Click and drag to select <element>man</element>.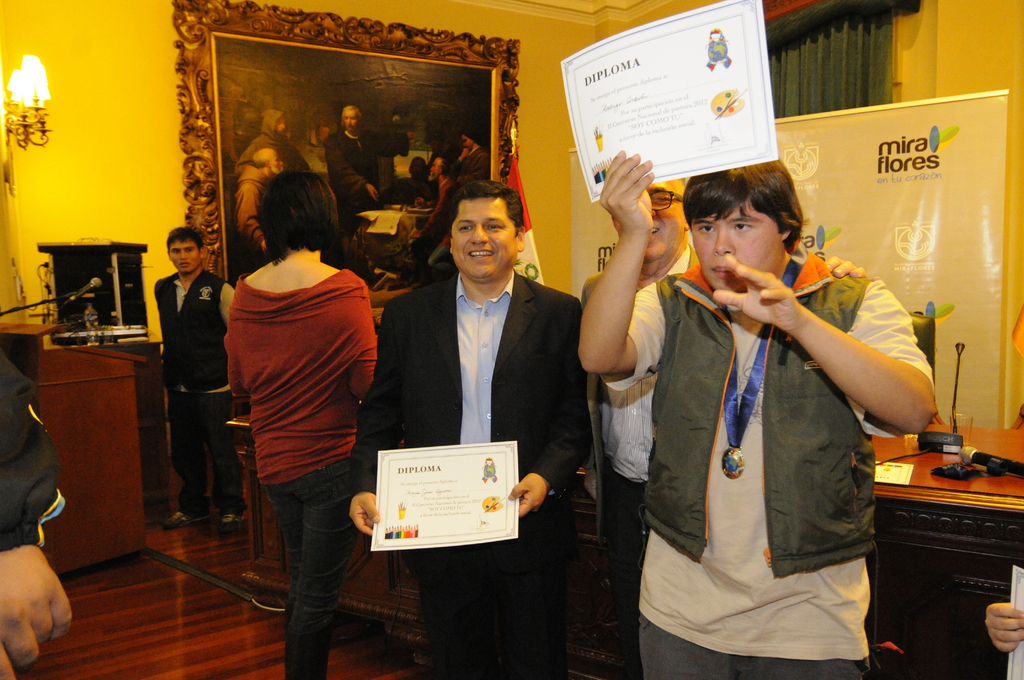
Selection: x1=234 y1=109 x2=314 y2=177.
